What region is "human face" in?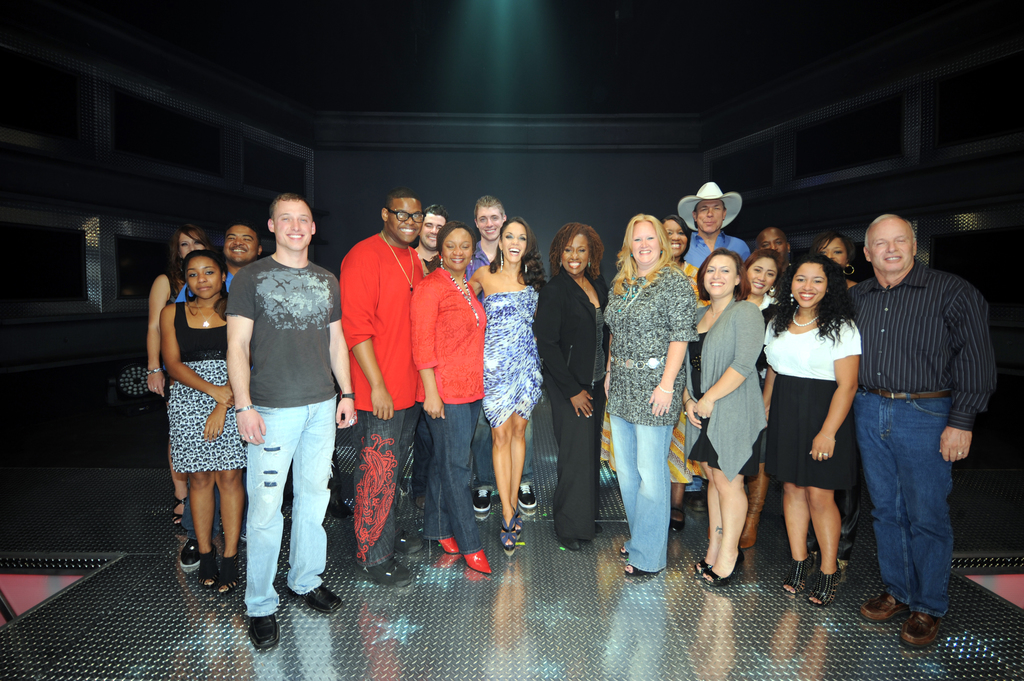
BBox(383, 203, 419, 252).
